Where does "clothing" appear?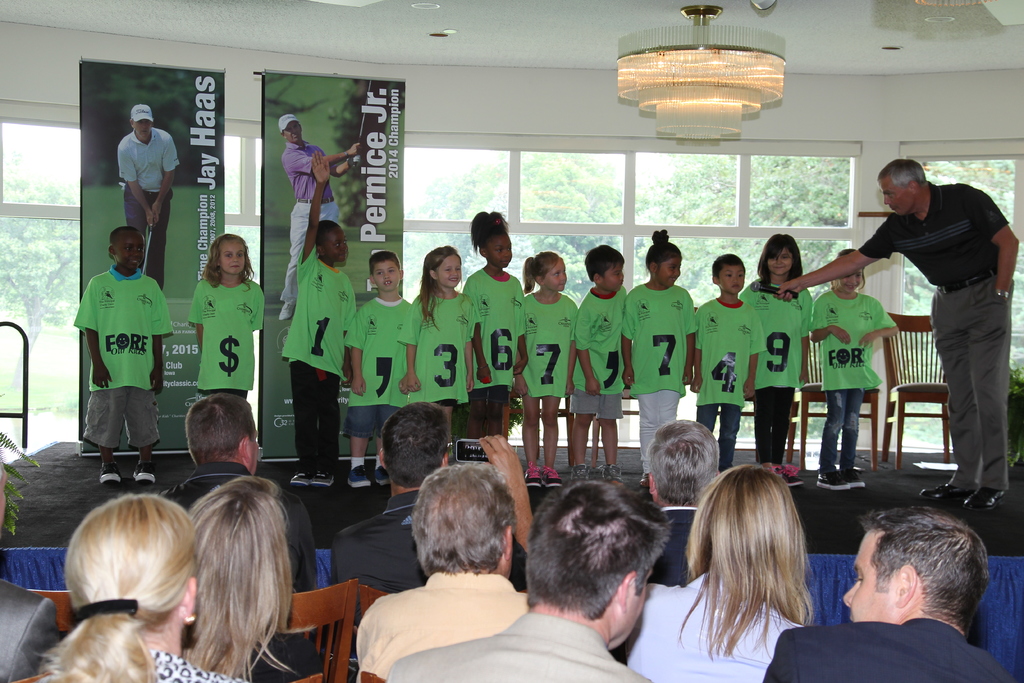
Appears at 859,177,1011,490.
